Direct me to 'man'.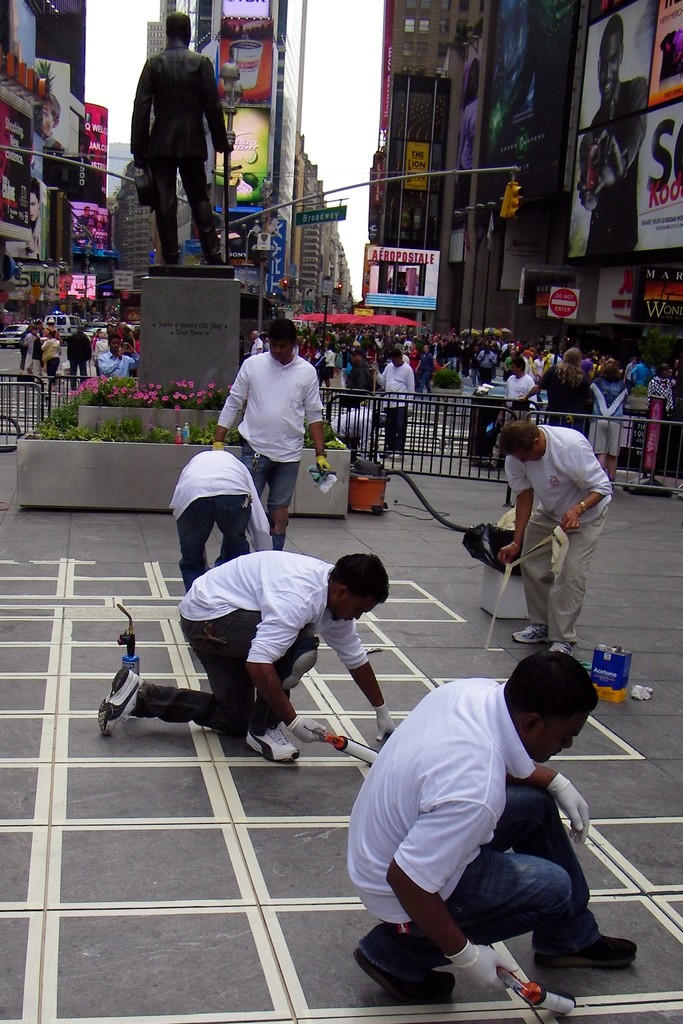
Direction: select_region(218, 315, 336, 531).
